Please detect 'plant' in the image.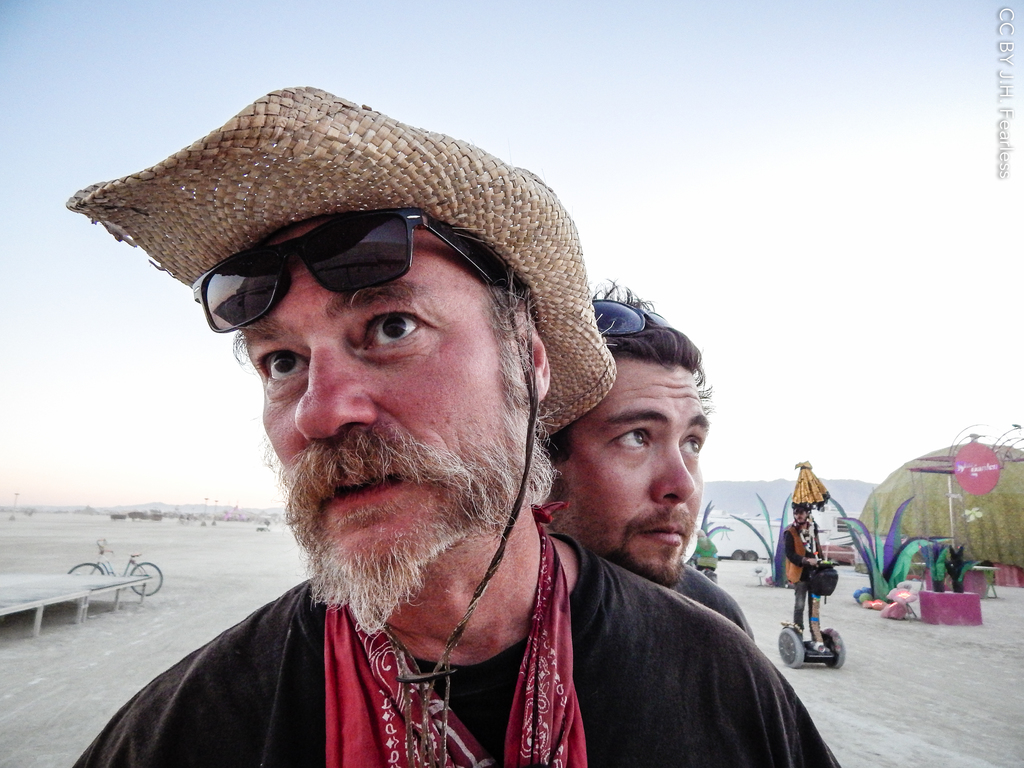
bbox=(741, 488, 788, 566).
